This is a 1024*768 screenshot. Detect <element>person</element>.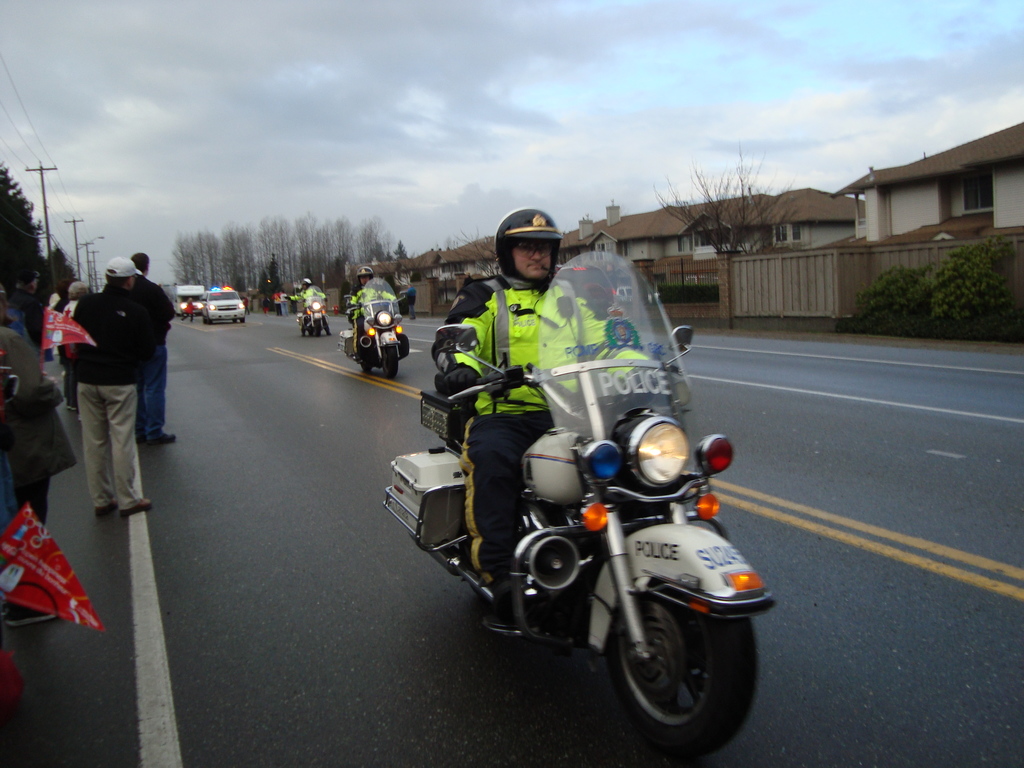
box(44, 280, 92, 409).
